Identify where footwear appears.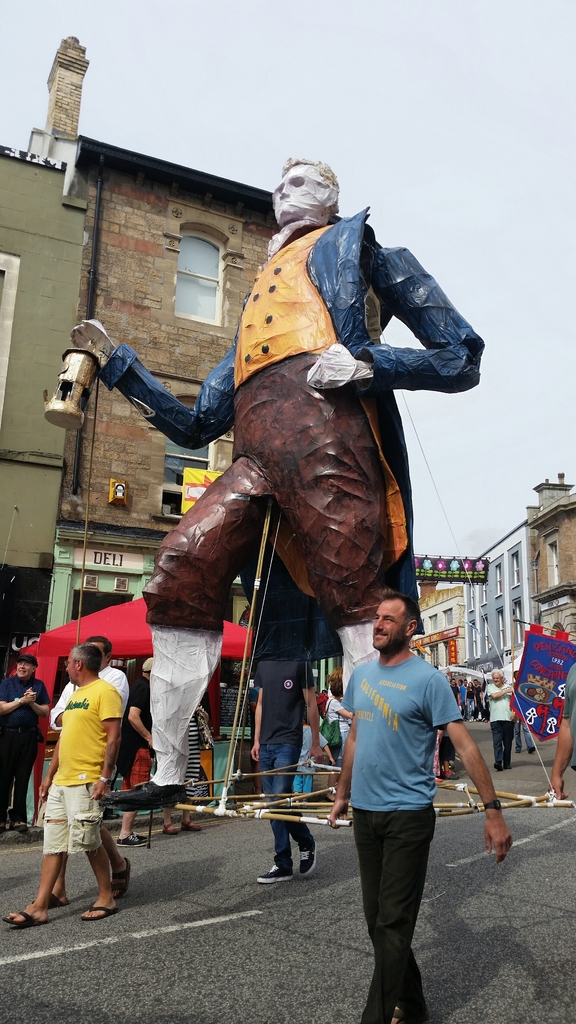
Appears at region(115, 860, 136, 898).
